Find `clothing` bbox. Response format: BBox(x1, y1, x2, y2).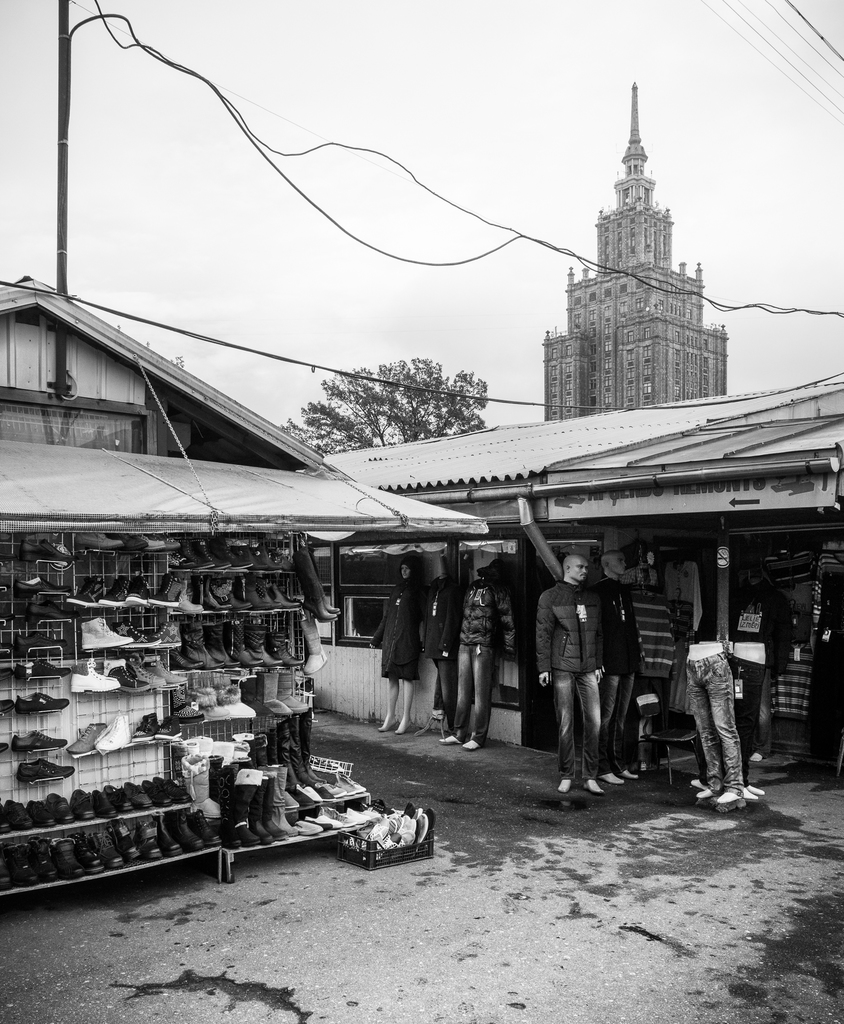
BBox(366, 550, 433, 684).
